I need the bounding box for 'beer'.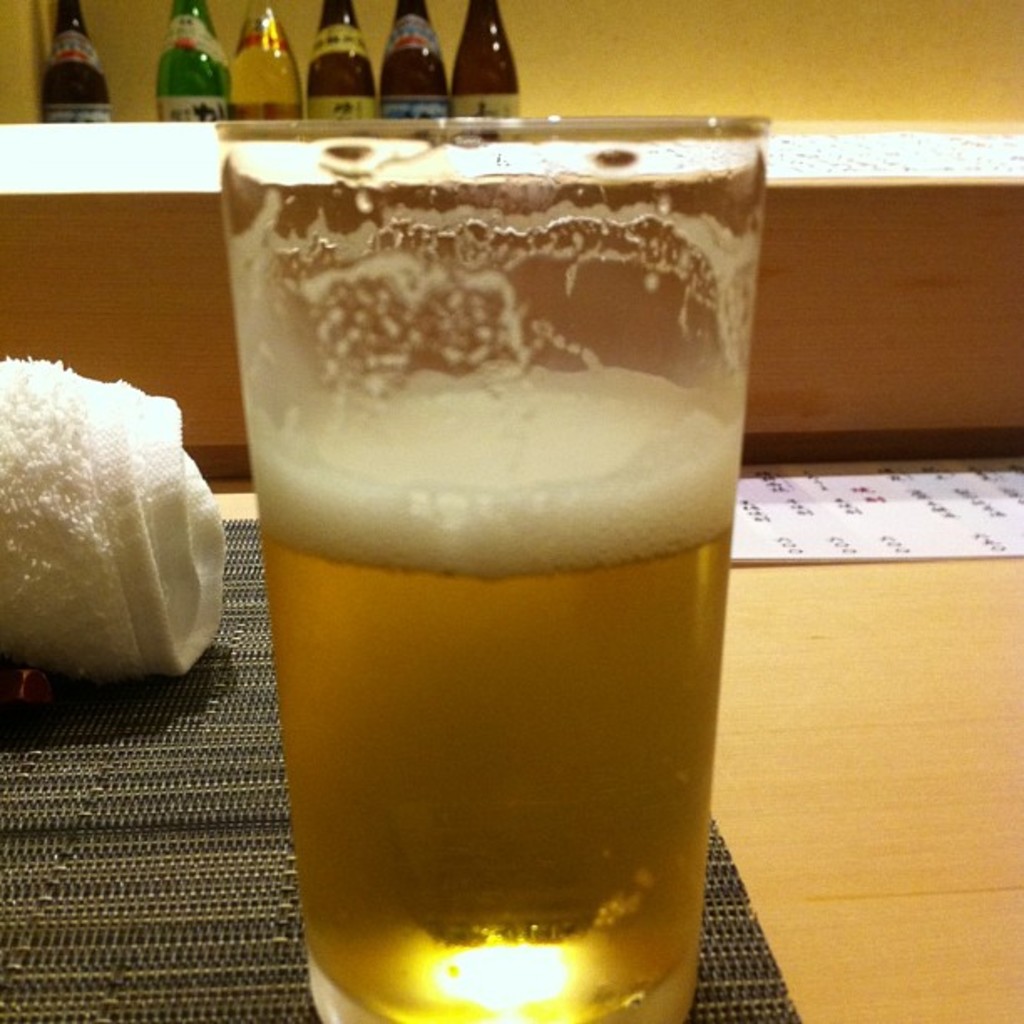
Here it is: 294, 0, 381, 131.
